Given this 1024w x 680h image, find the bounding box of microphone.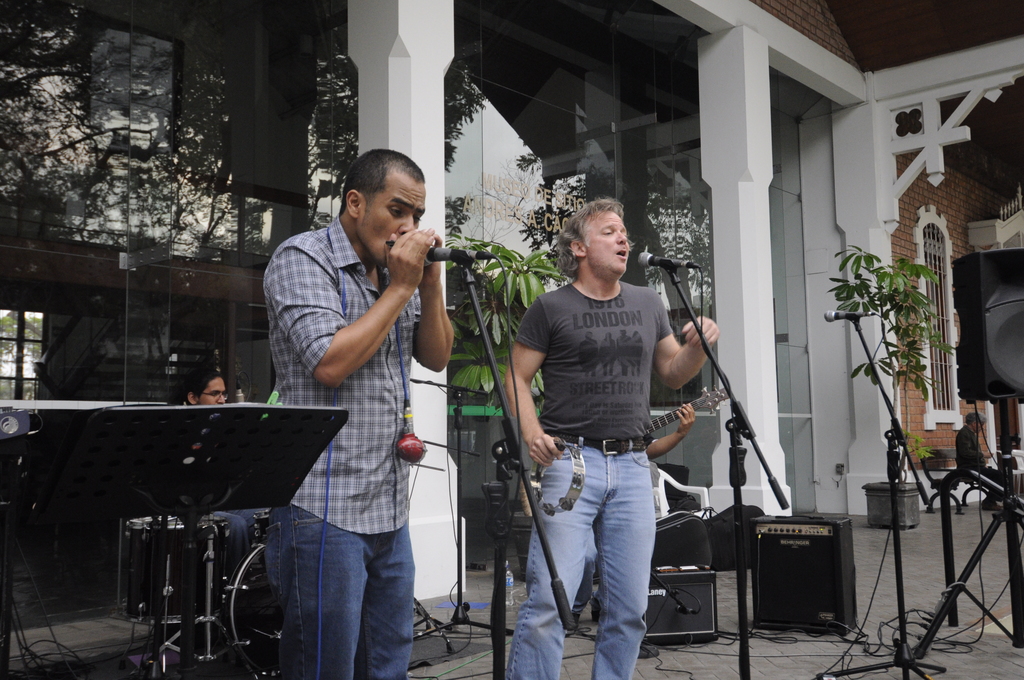
<region>640, 253, 698, 266</region>.
